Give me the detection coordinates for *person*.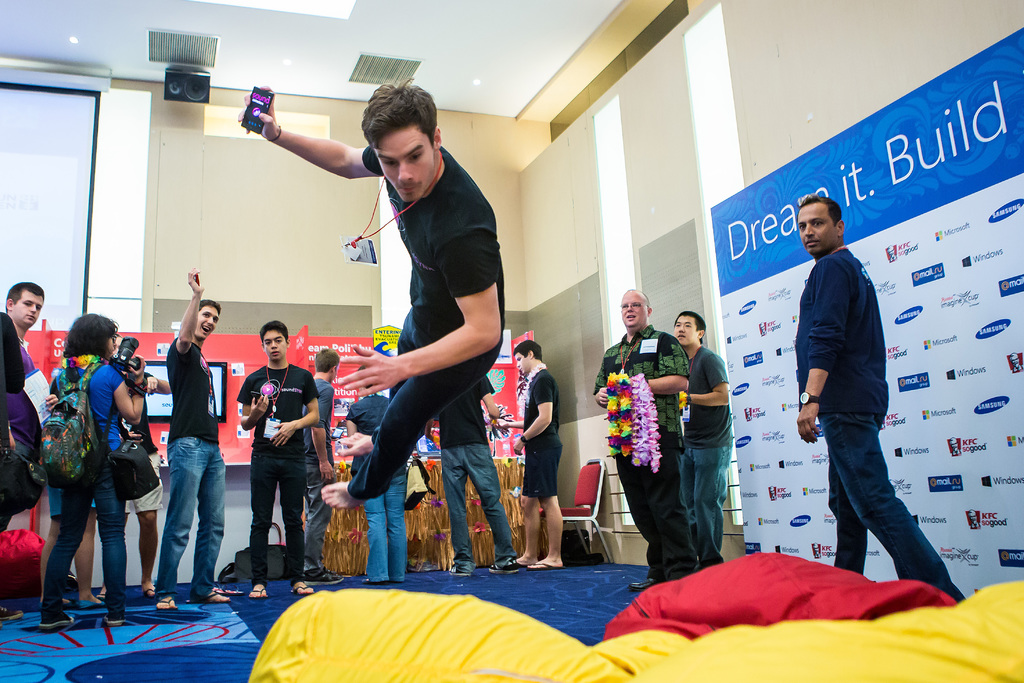
box(93, 349, 158, 597).
